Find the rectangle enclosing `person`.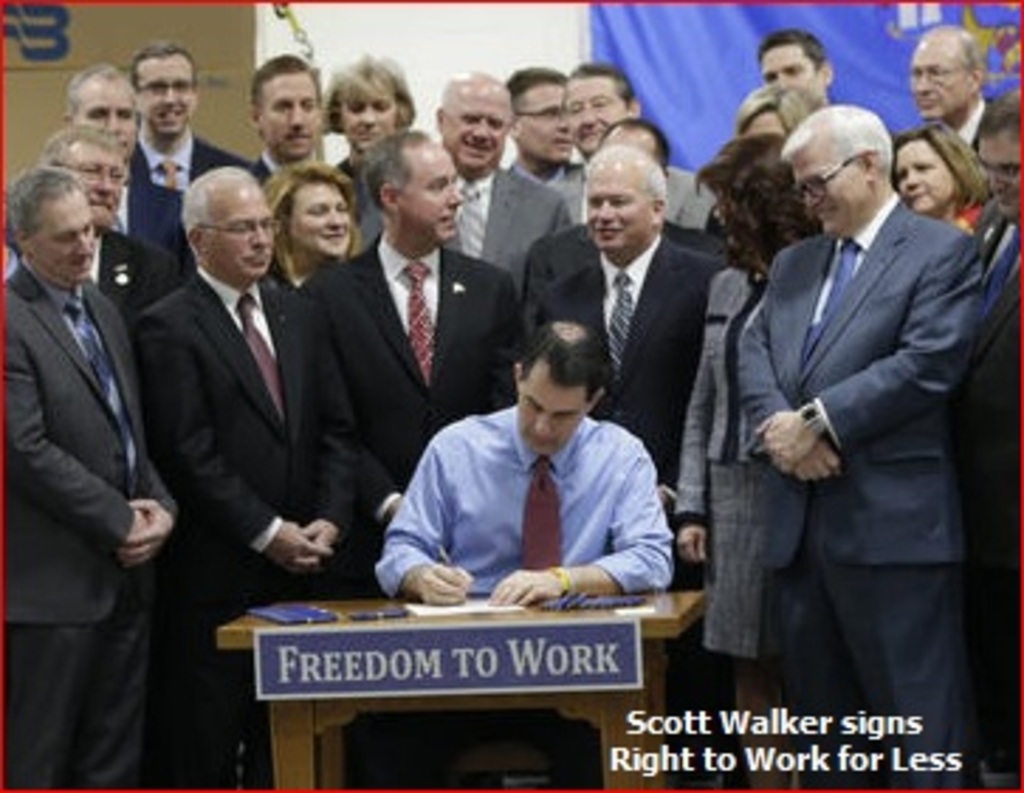
731 107 982 787.
